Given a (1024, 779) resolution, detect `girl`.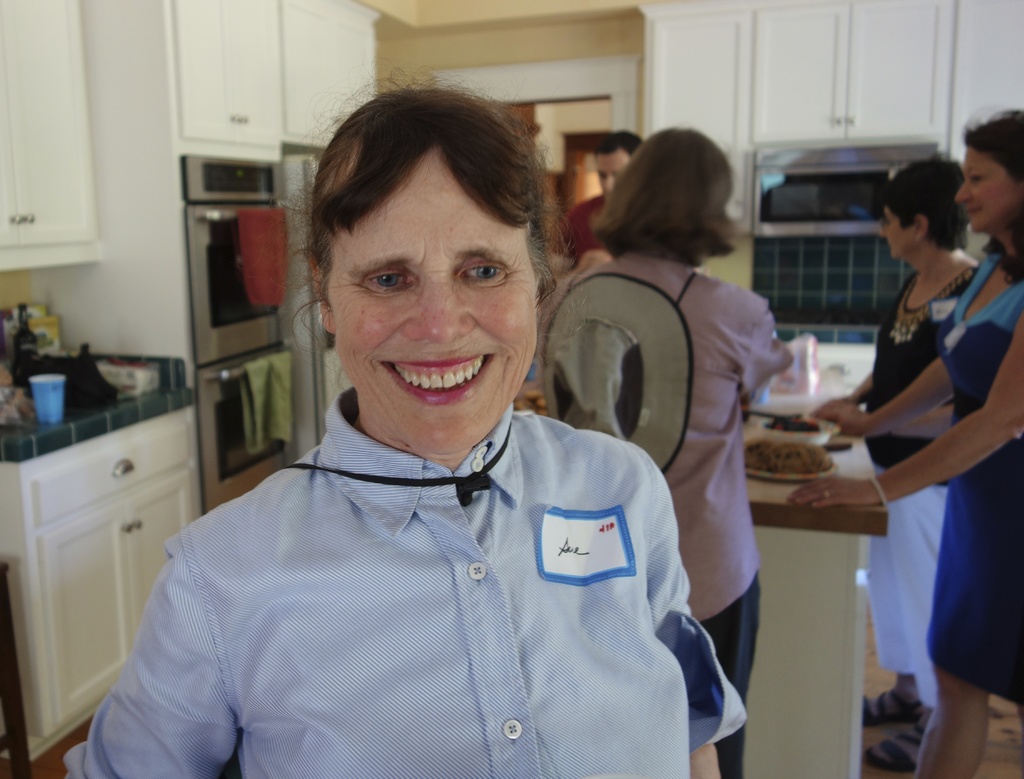
[x1=531, y1=127, x2=788, y2=766].
